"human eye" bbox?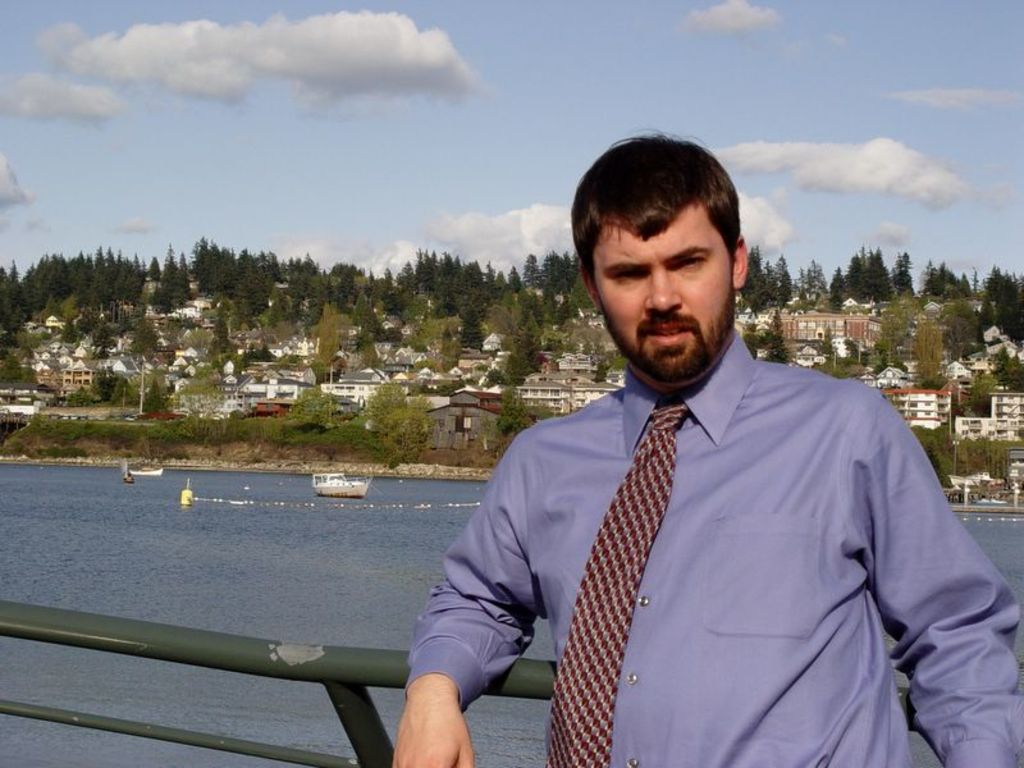
(left=611, top=268, right=643, bottom=283)
